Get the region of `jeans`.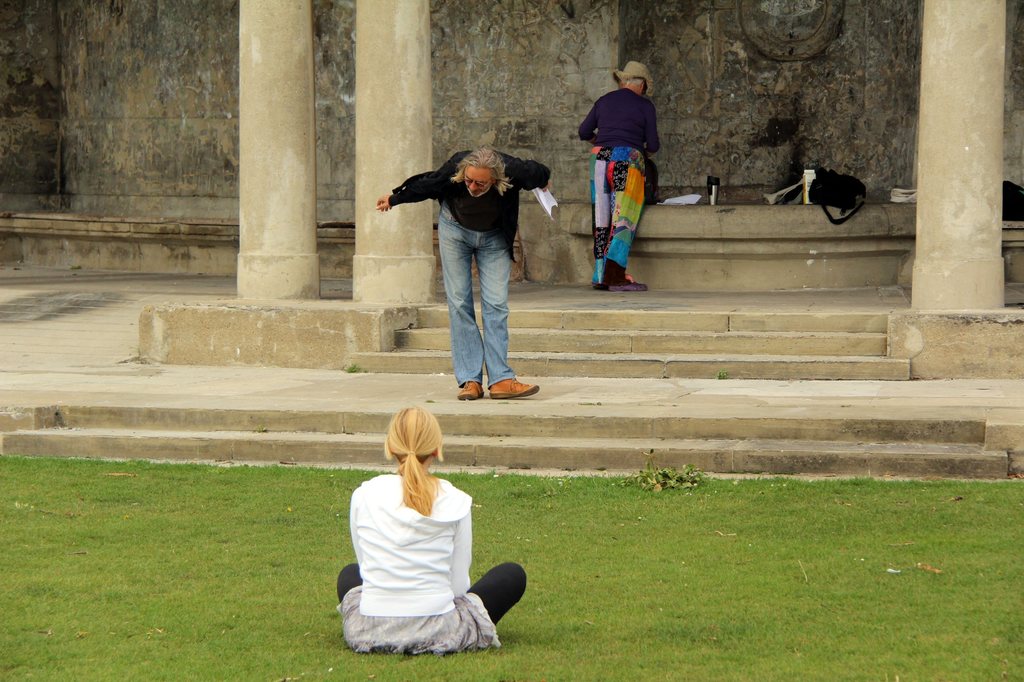
locate(338, 561, 524, 627).
